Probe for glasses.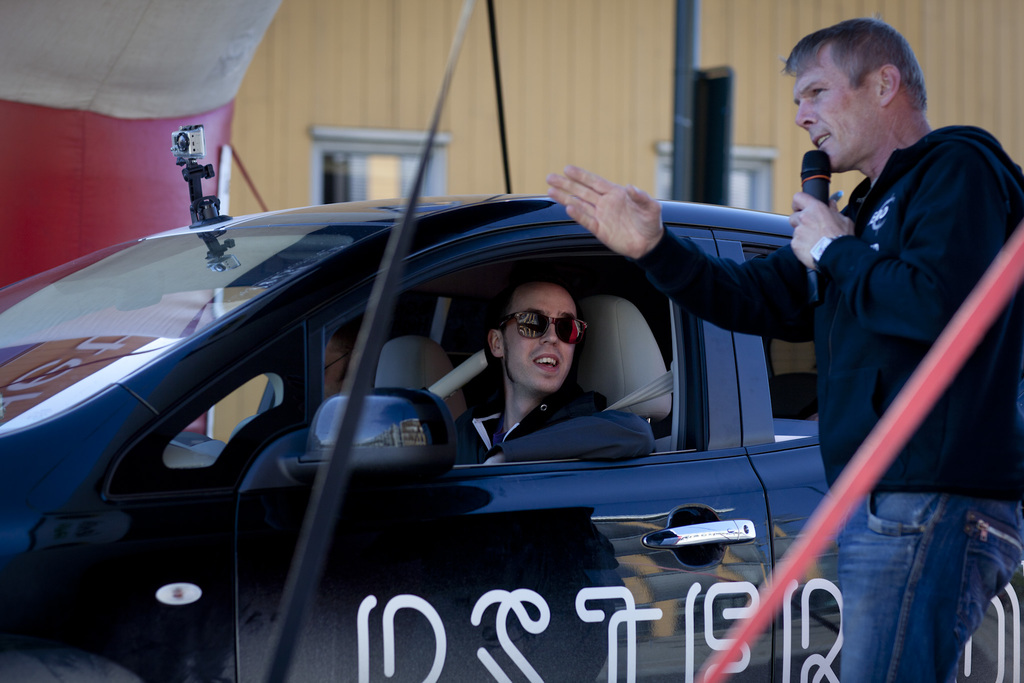
Probe result: left=492, top=304, right=593, bottom=347.
